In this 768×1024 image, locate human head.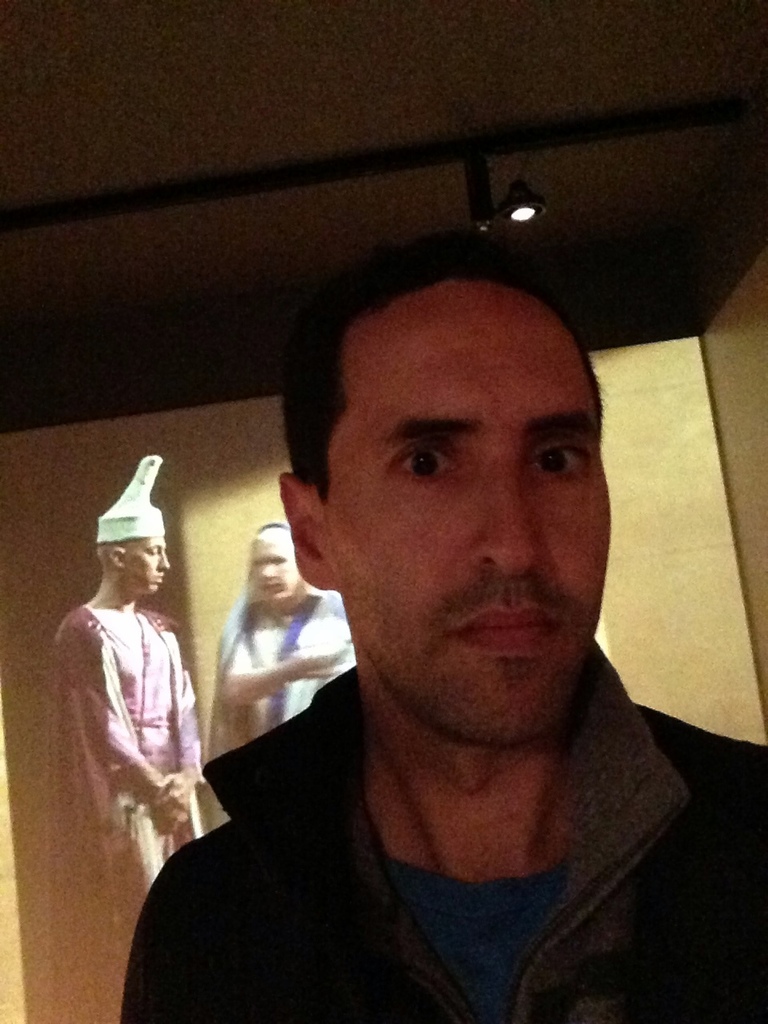
Bounding box: box(252, 522, 298, 606).
